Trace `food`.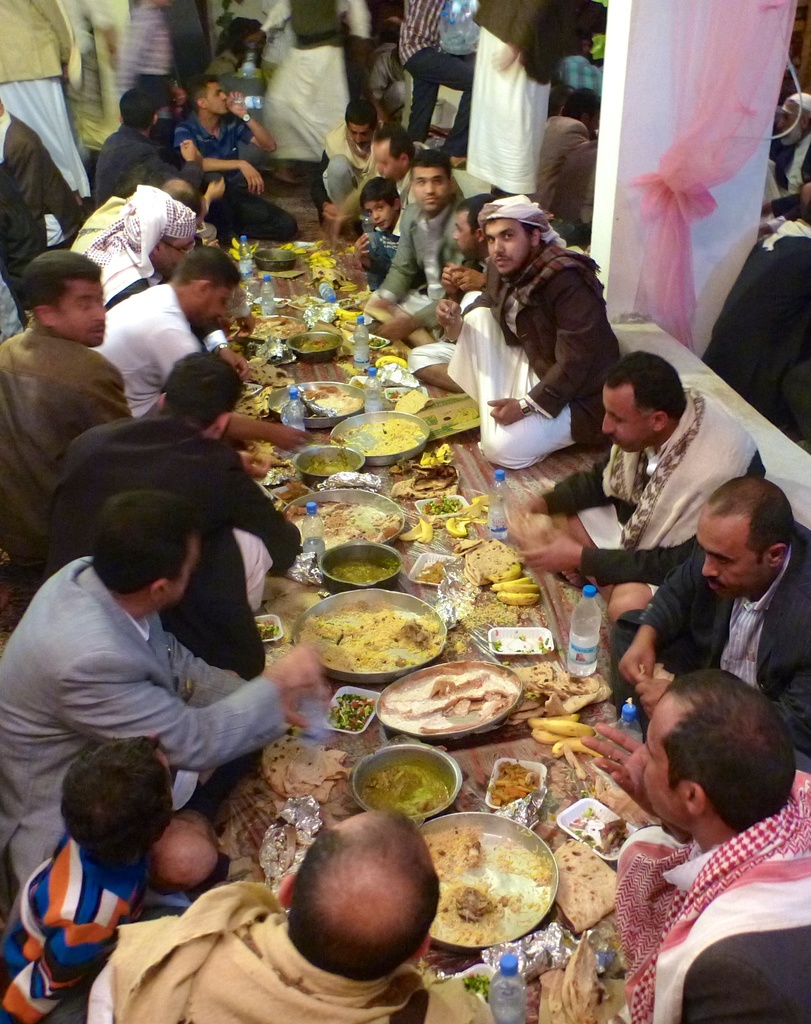
Traced to left=328, top=558, right=395, bottom=584.
